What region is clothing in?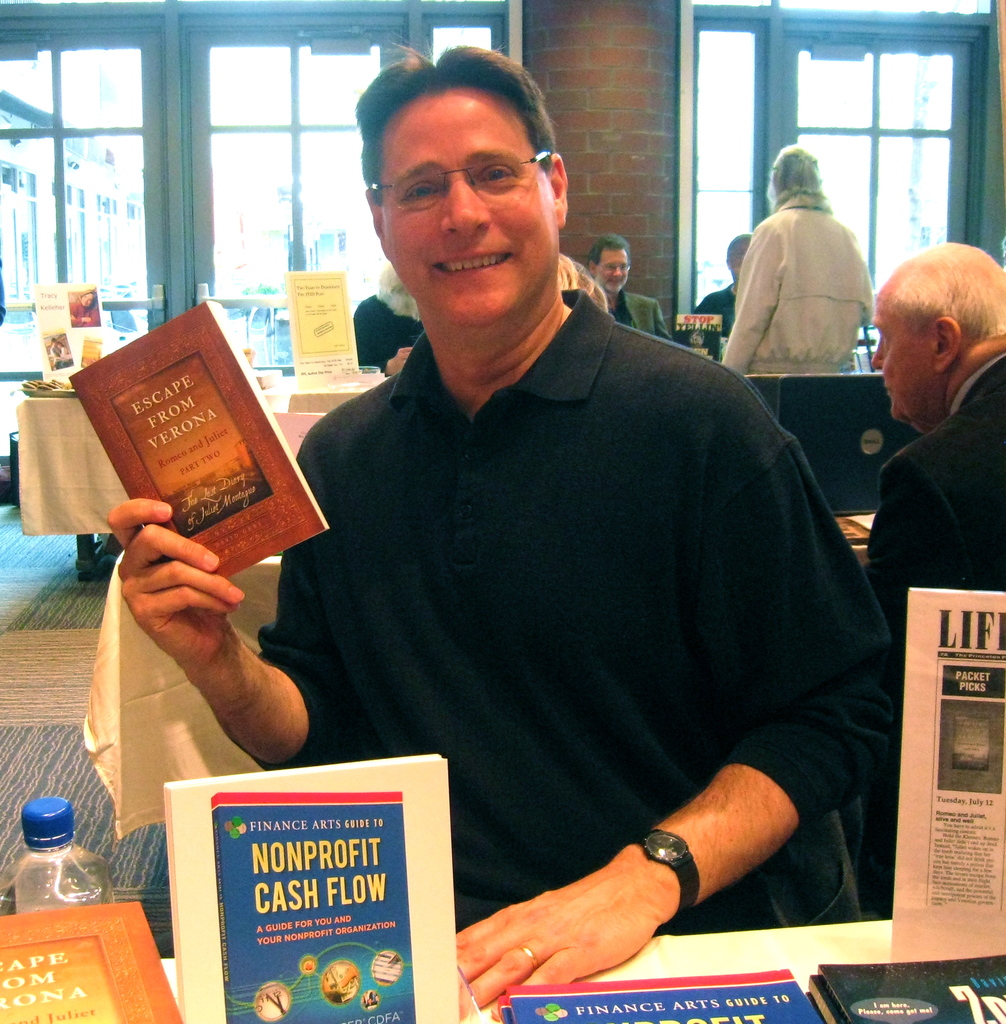
region(239, 280, 891, 939).
